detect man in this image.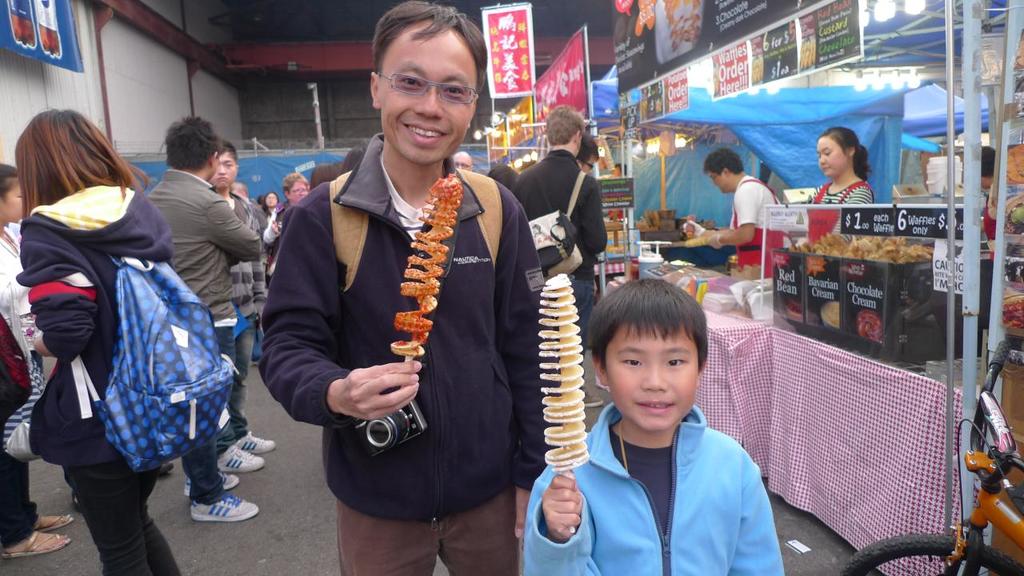
Detection: {"x1": 571, "y1": 134, "x2": 601, "y2": 175}.
